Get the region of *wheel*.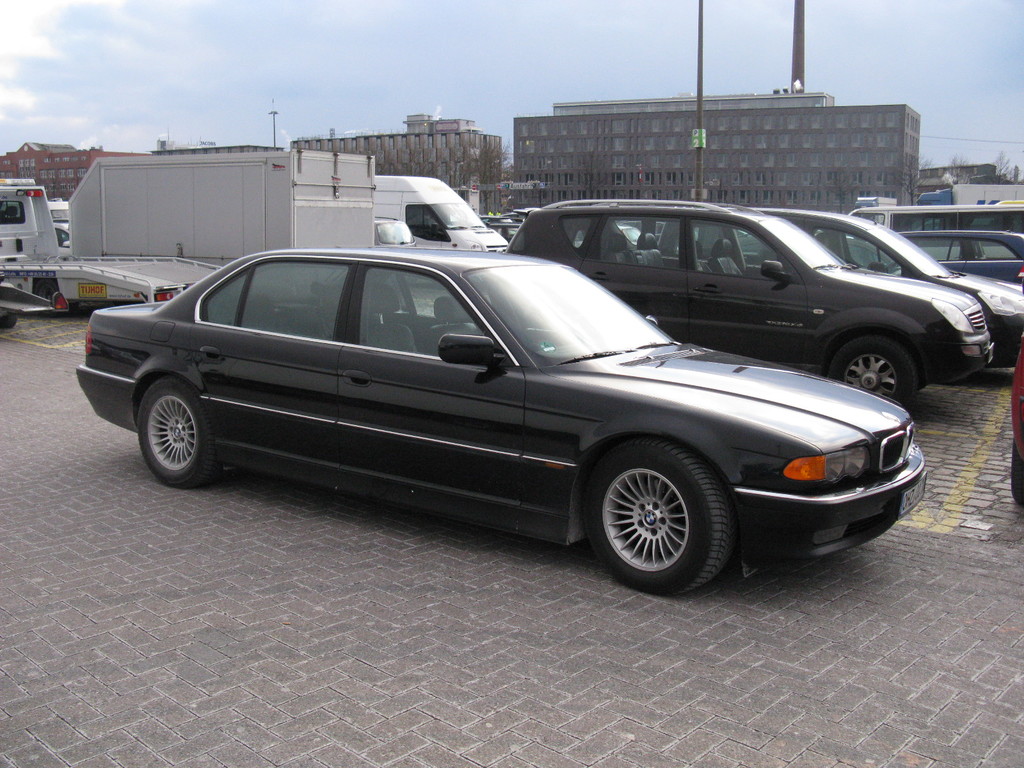
pyautogui.locateOnScreen(584, 435, 740, 596).
